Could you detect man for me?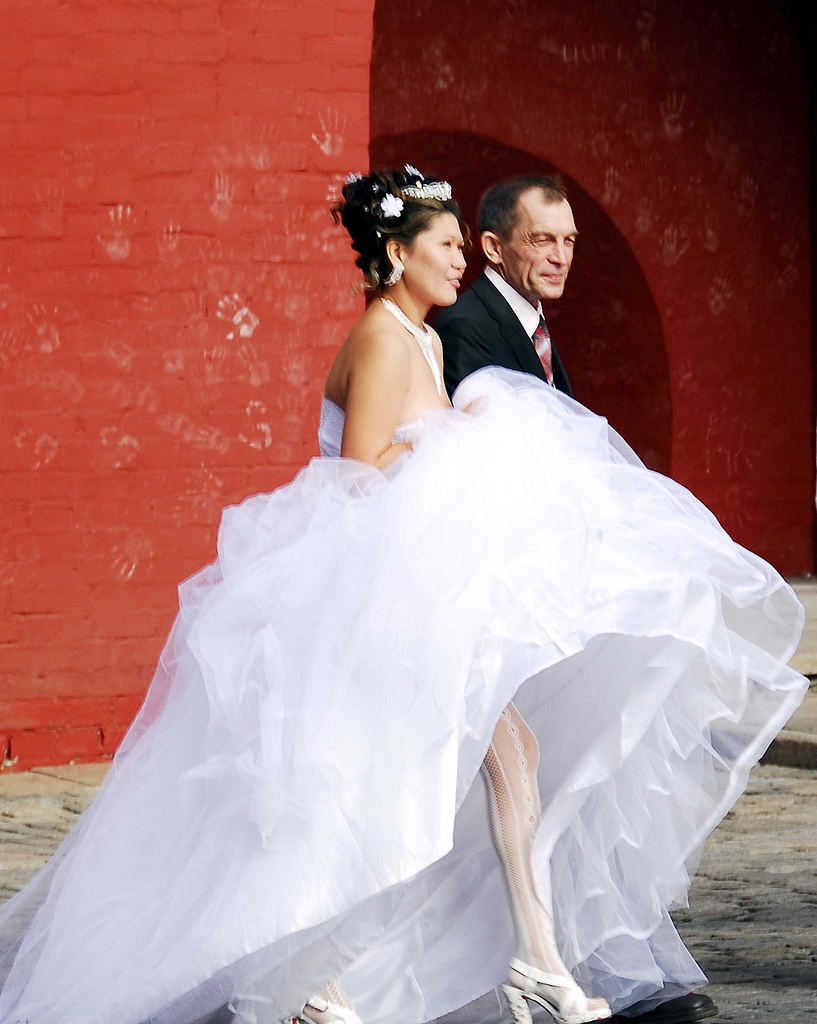
Detection result: region(436, 172, 614, 401).
